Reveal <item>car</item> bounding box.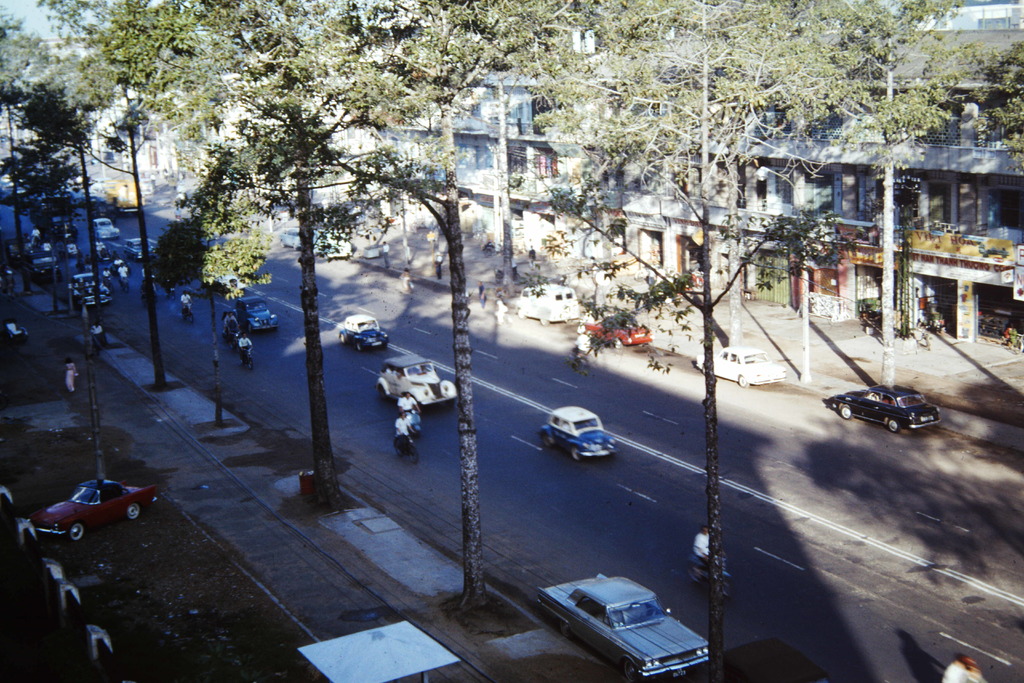
Revealed: pyautogui.locateOnScreen(582, 318, 657, 349).
